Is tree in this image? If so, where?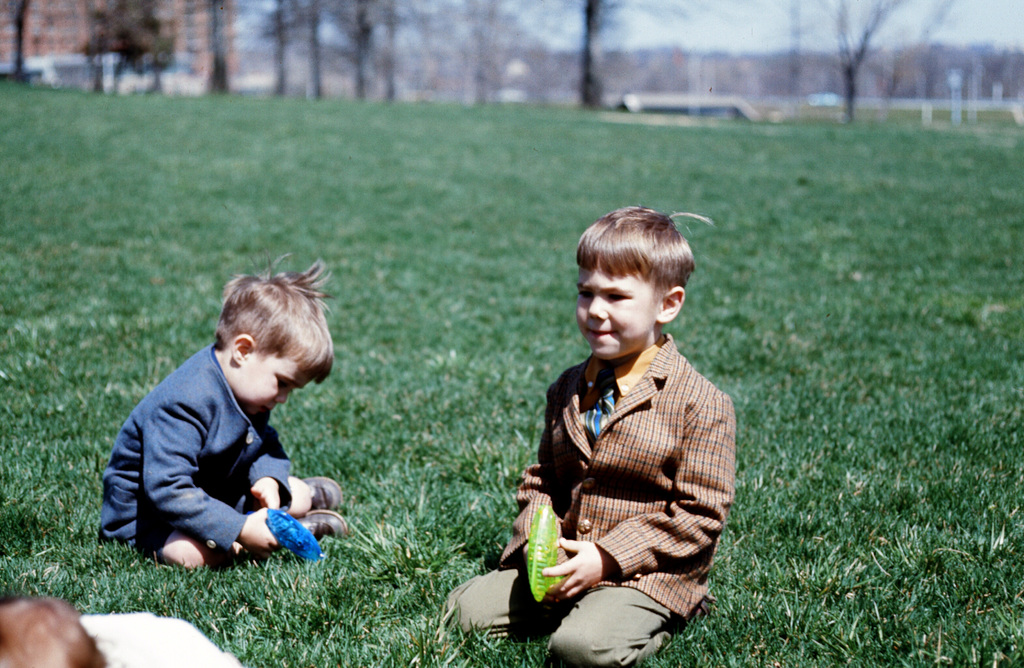
Yes, at x1=759 y1=0 x2=915 y2=123.
